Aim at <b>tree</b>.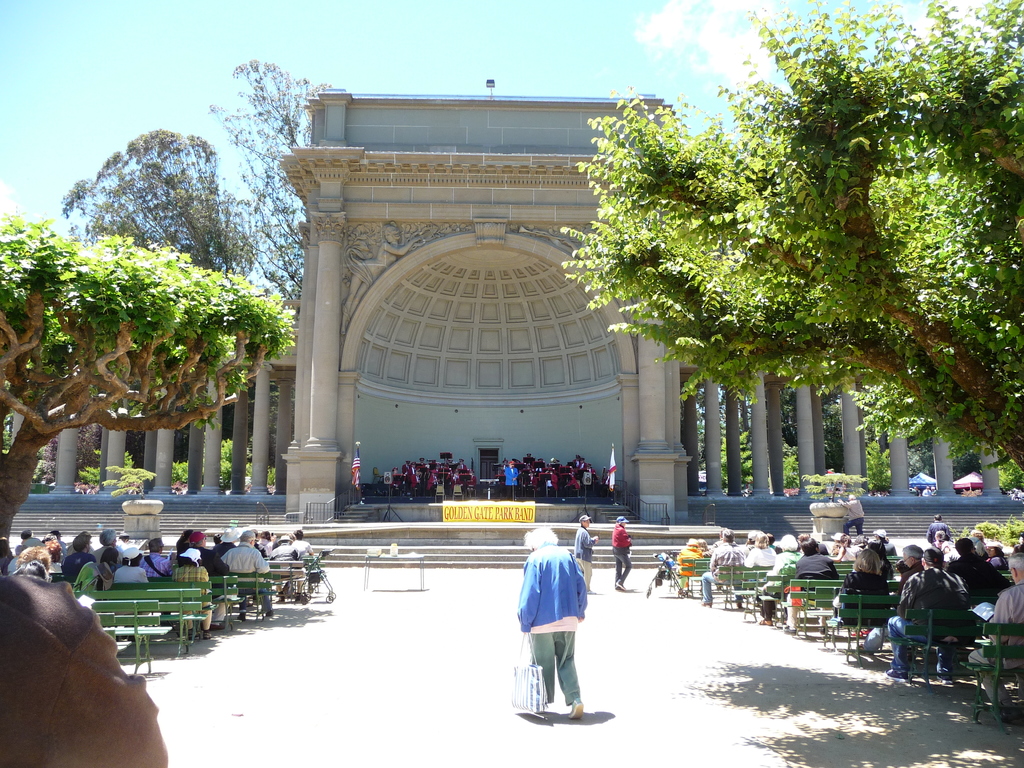
Aimed at region(207, 54, 340, 324).
